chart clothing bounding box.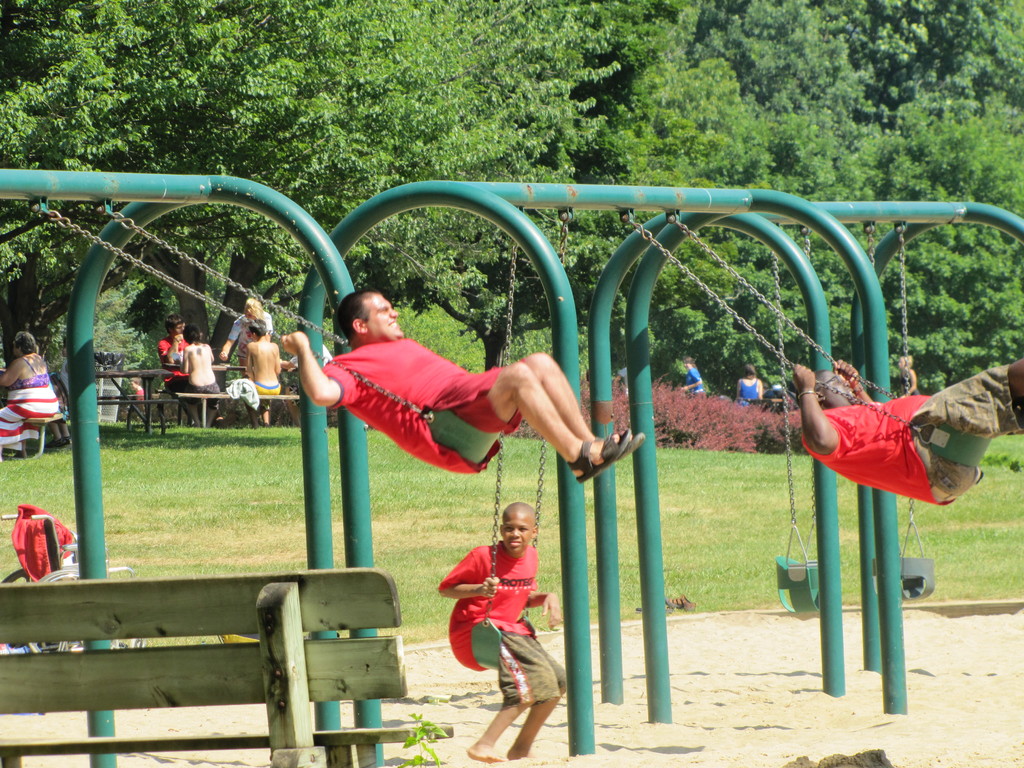
Charted: box=[321, 337, 525, 476].
